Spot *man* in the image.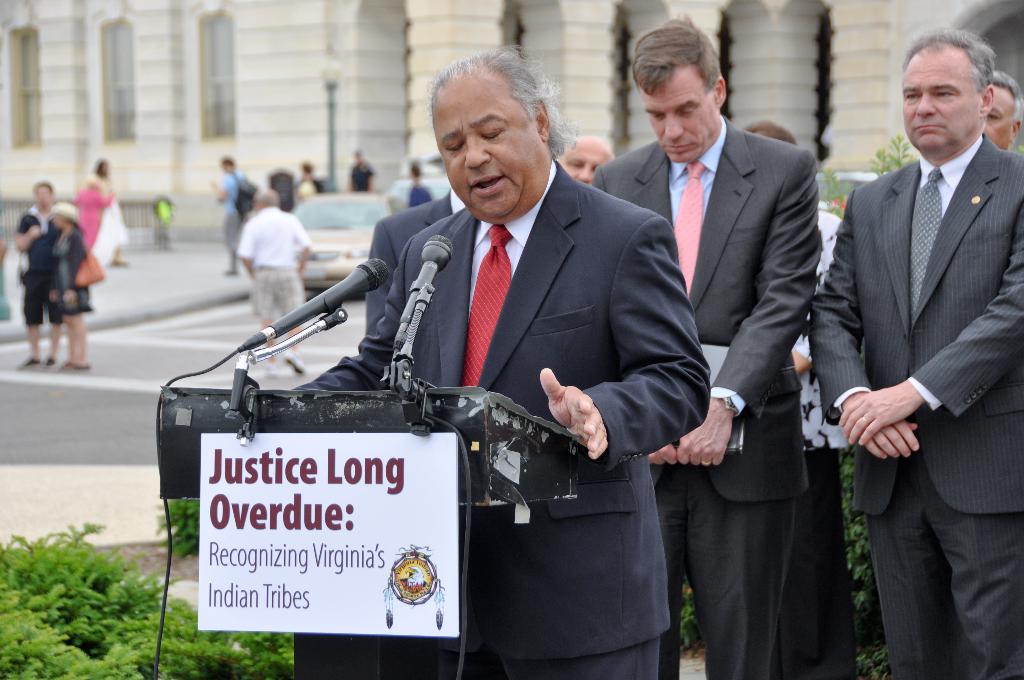
*man* found at 239, 190, 312, 371.
